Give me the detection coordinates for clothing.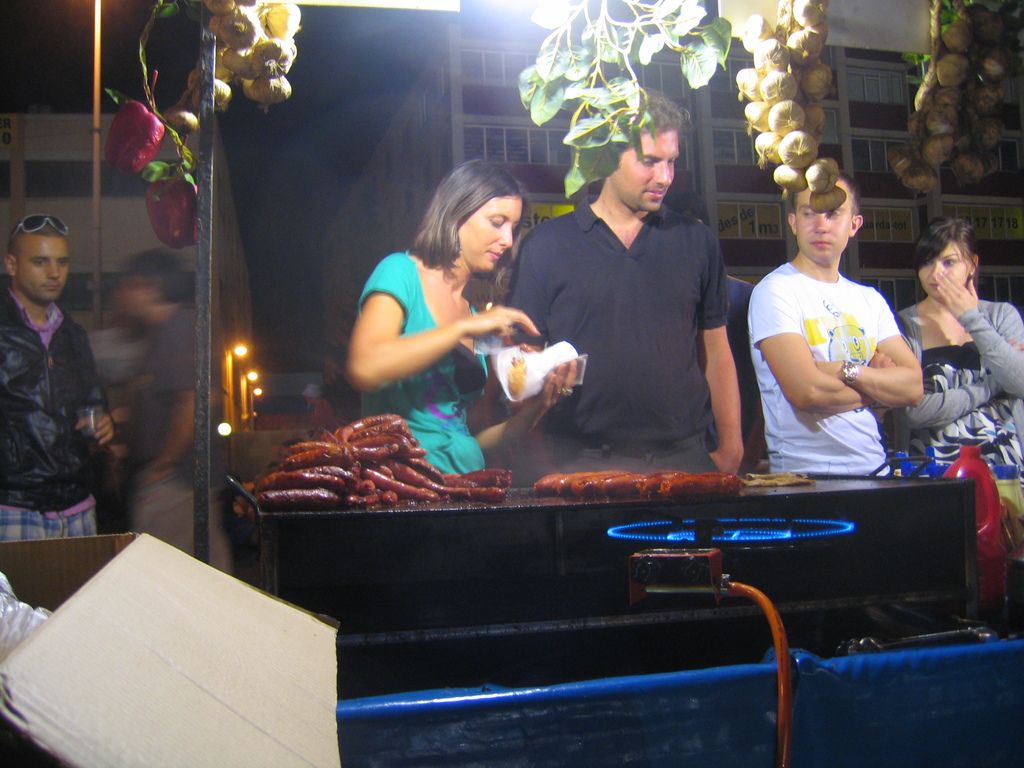
pyautogui.locateOnScreen(361, 245, 523, 478).
